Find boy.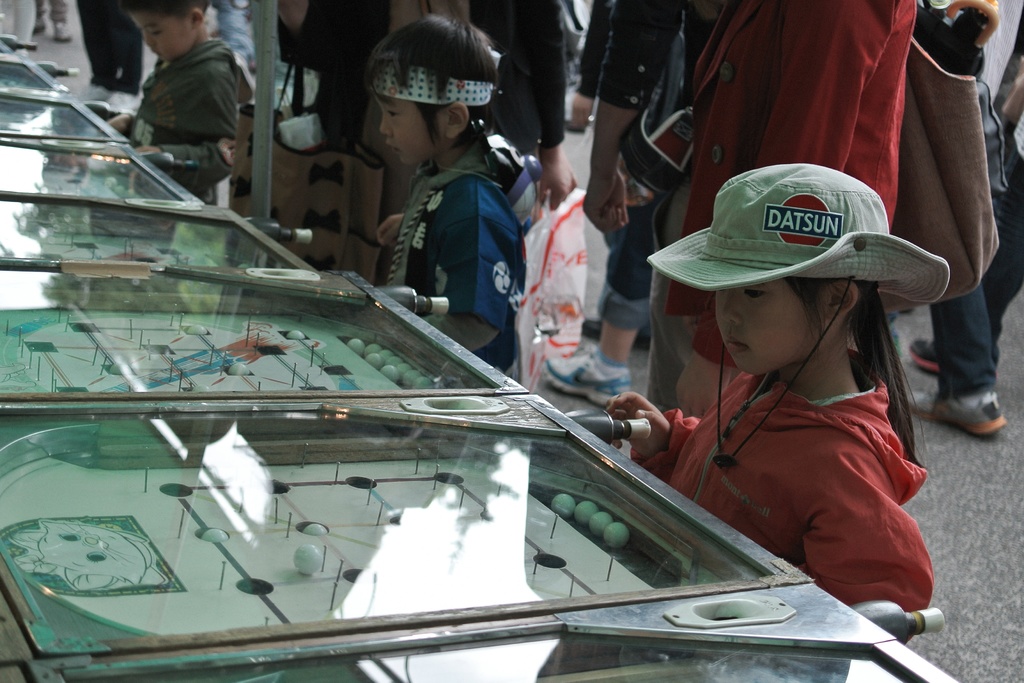
region(364, 7, 531, 352).
